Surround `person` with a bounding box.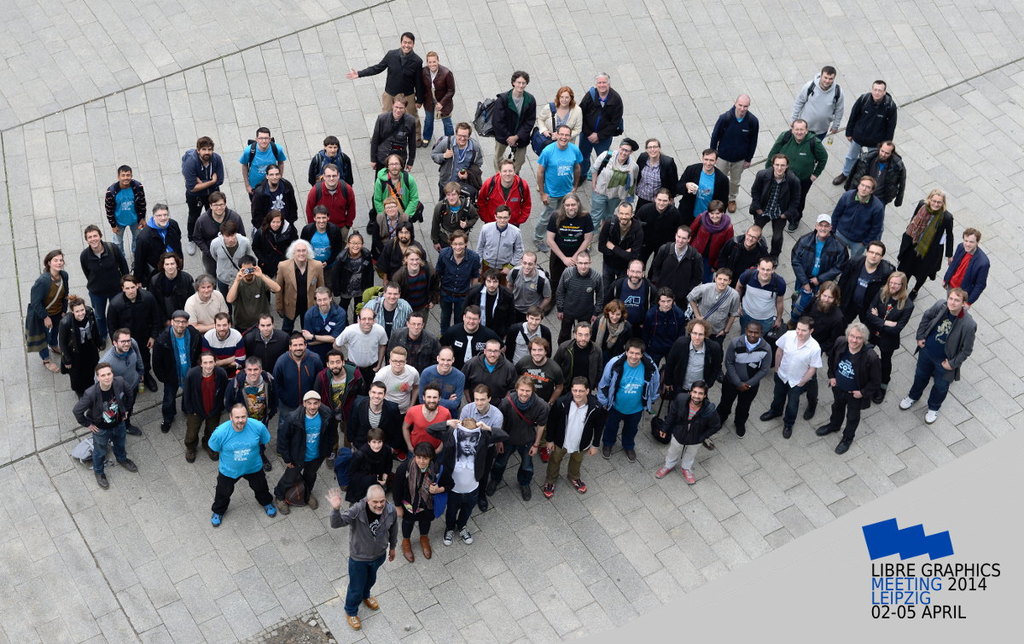
BBox(226, 355, 283, 422).
